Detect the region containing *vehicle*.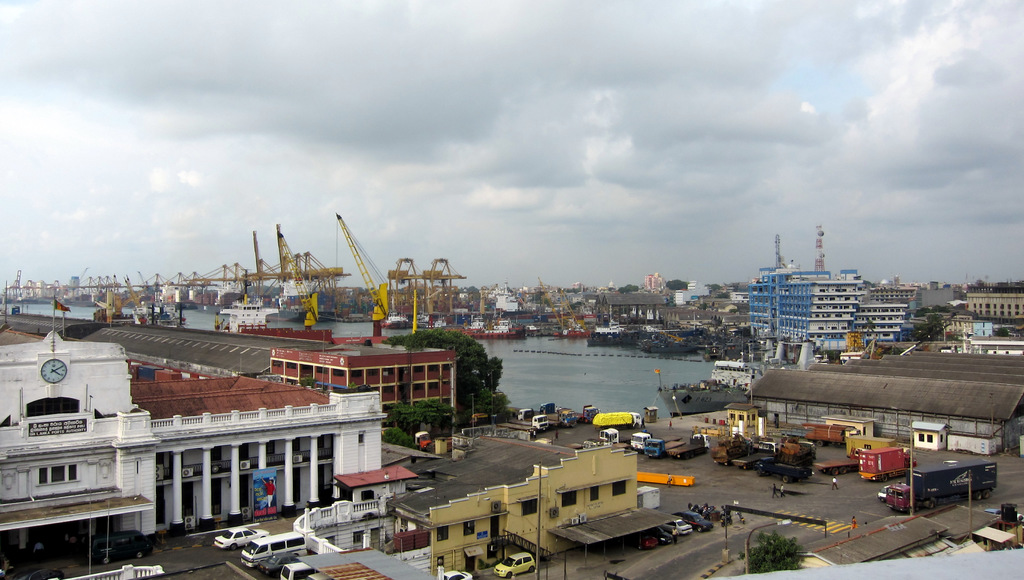
[left=136, top=300, right=190, bottom=326].
